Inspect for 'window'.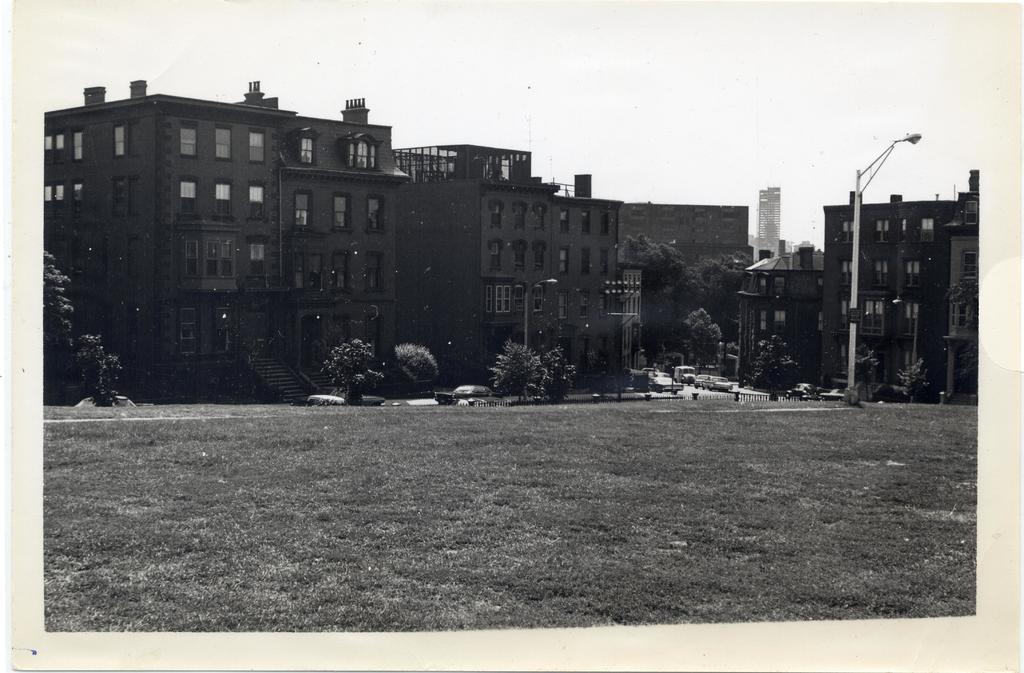
Inspection: detection(917, 215, 936, 241).
